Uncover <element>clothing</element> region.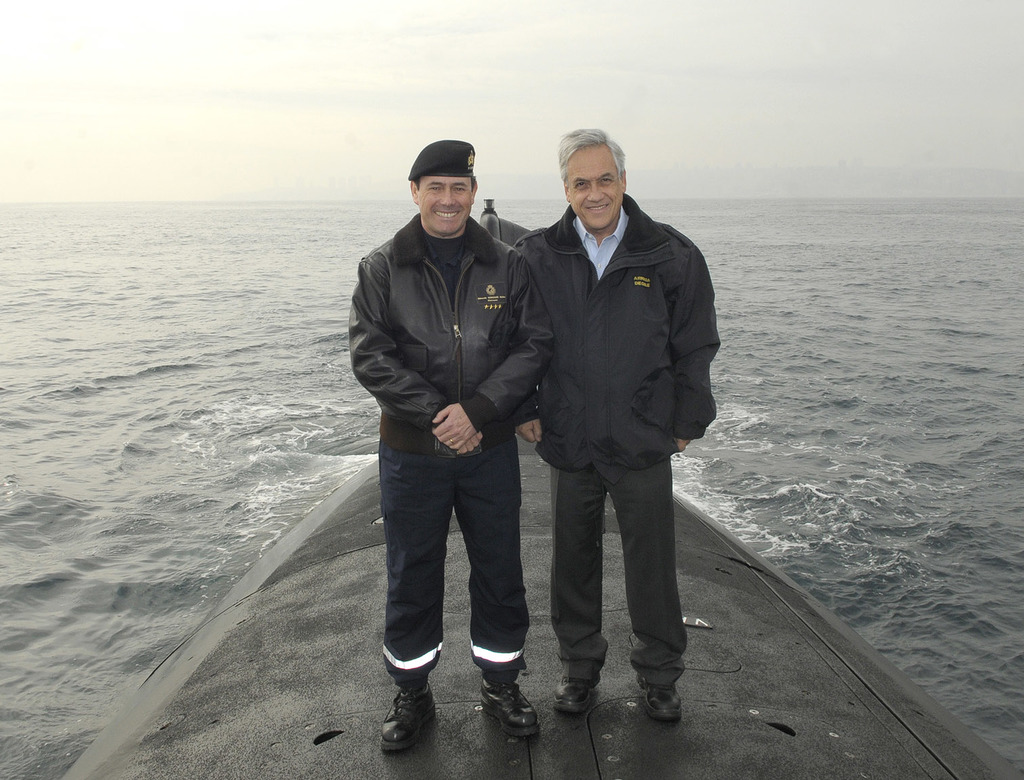
Uncovered: locate(513, 144, 719, 692).
